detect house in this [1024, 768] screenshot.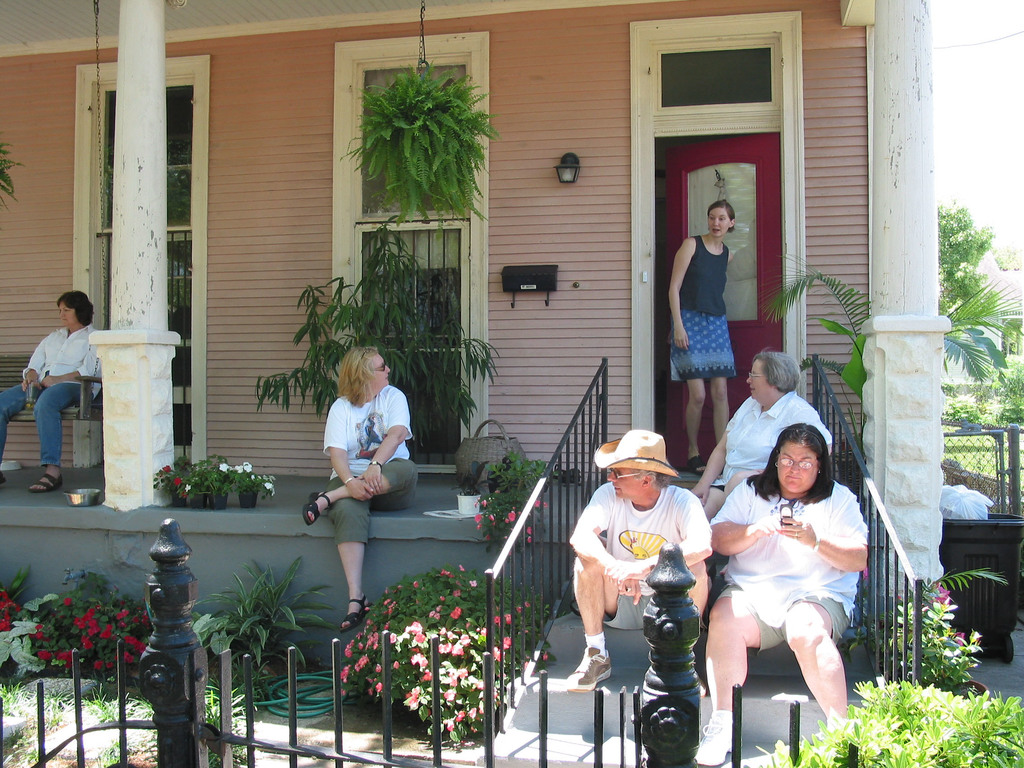
Detection: bbox=(20, 8, 965, 701).
